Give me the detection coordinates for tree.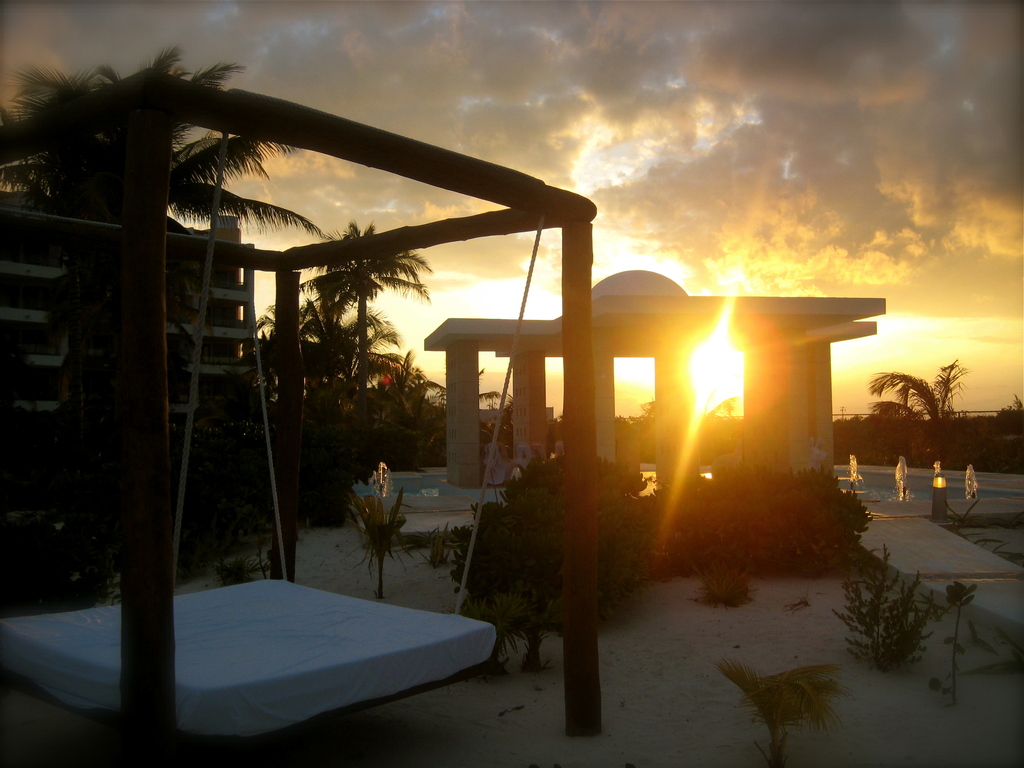
rect(0, 40, 335, 225).
